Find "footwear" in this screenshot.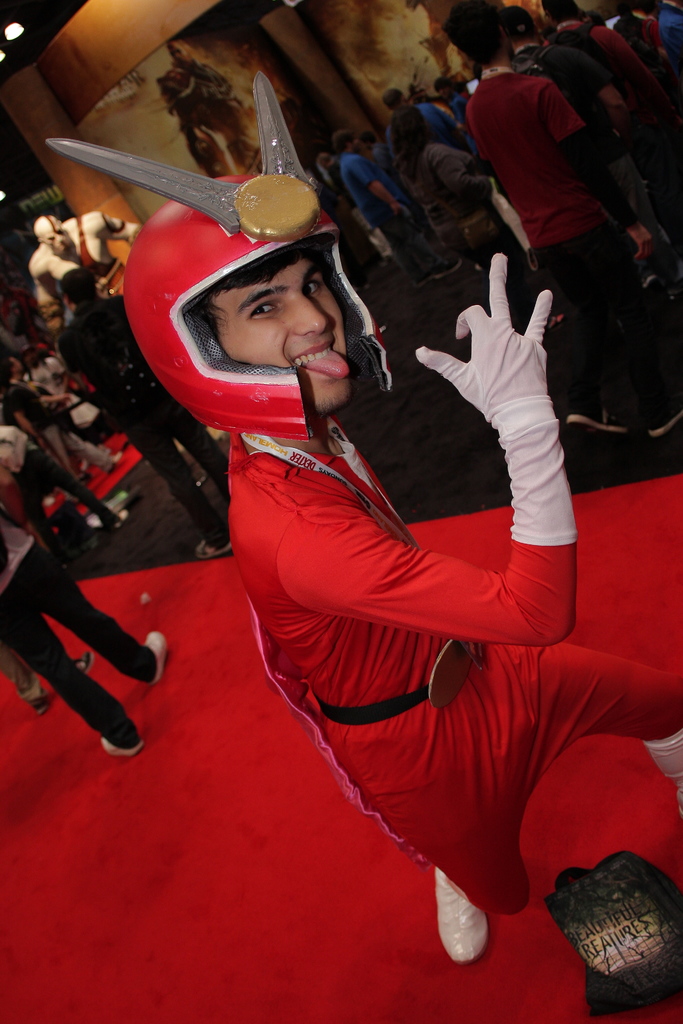
The bounding box for "footwear" is BBox(145, 631, 165, 687).
